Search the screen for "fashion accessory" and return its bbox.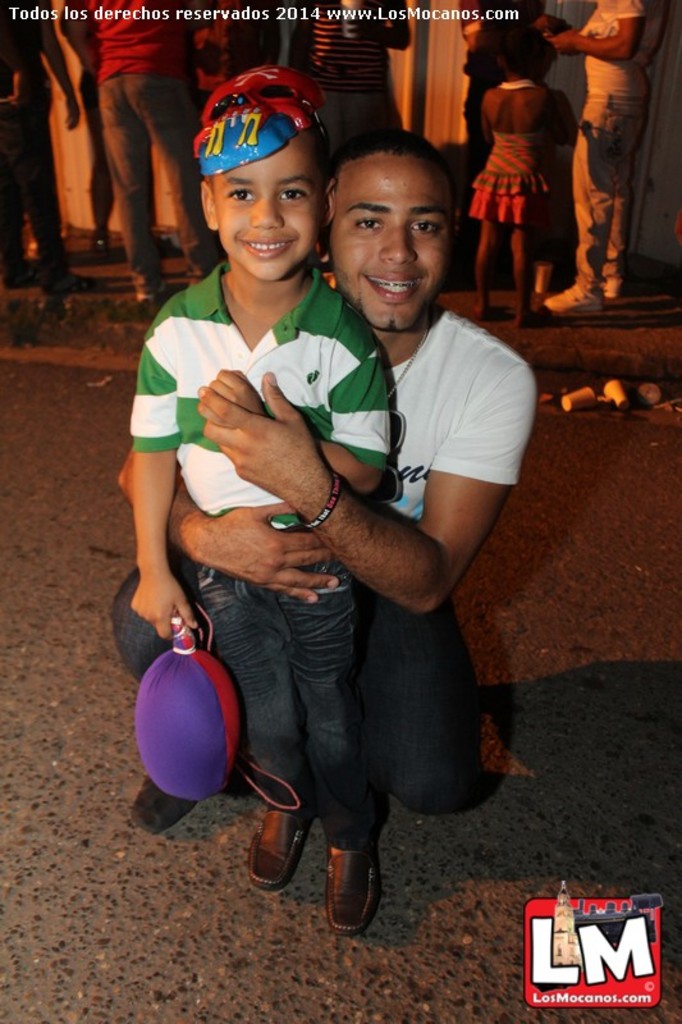
Found: (132,777,196,833).
